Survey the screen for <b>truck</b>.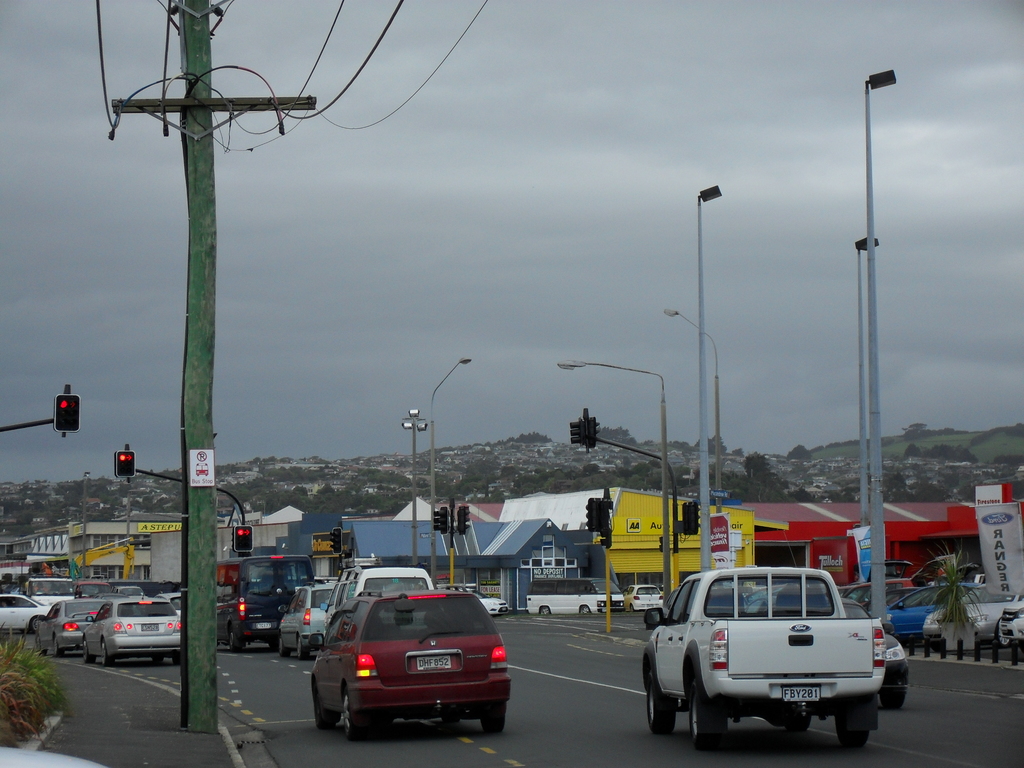
Survey found: [524,579,605,616].
